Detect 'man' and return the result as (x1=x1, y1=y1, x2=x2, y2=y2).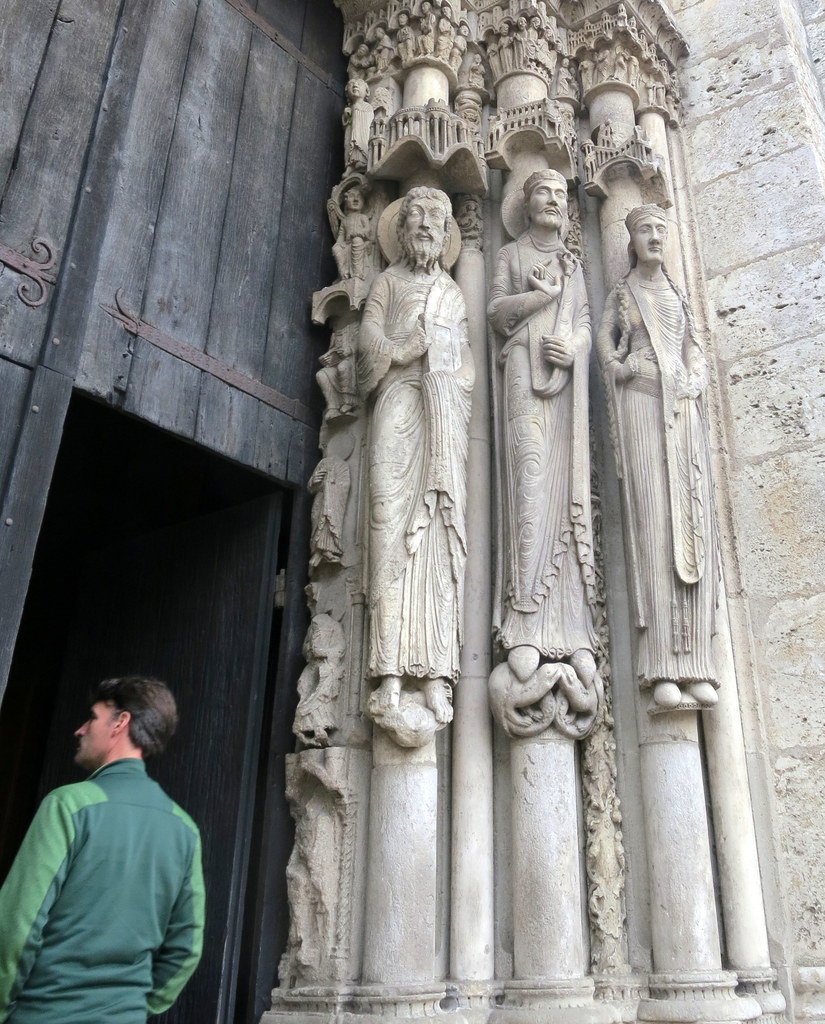
(x1=10, y1=670, x2=223, y2=1019).
